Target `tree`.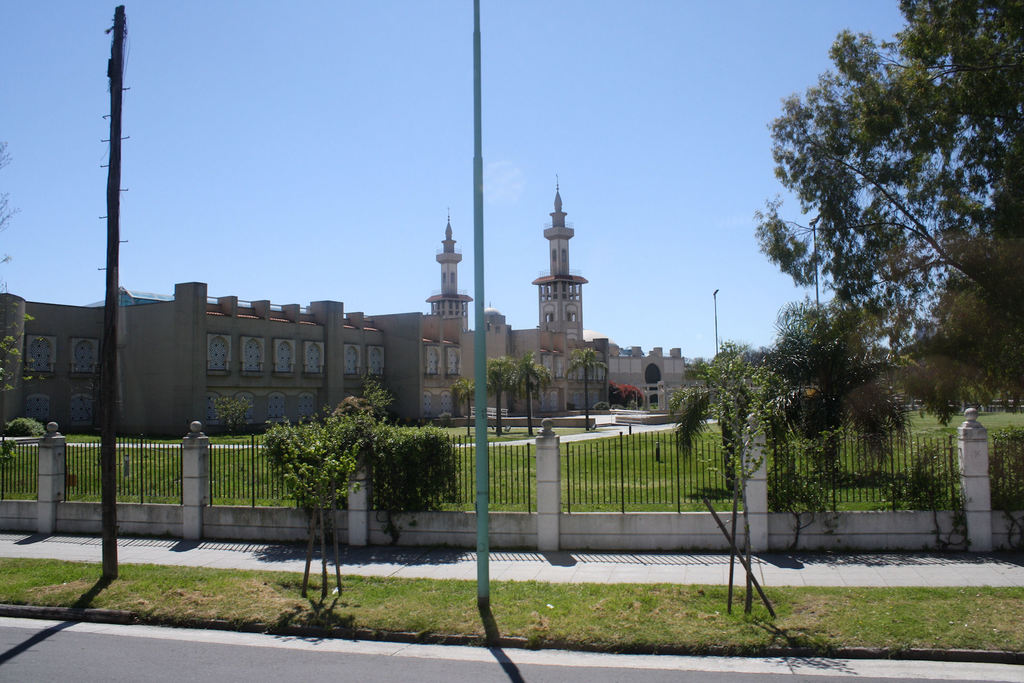
Target region: [left=485, top=357, right=524, bottom=436].
